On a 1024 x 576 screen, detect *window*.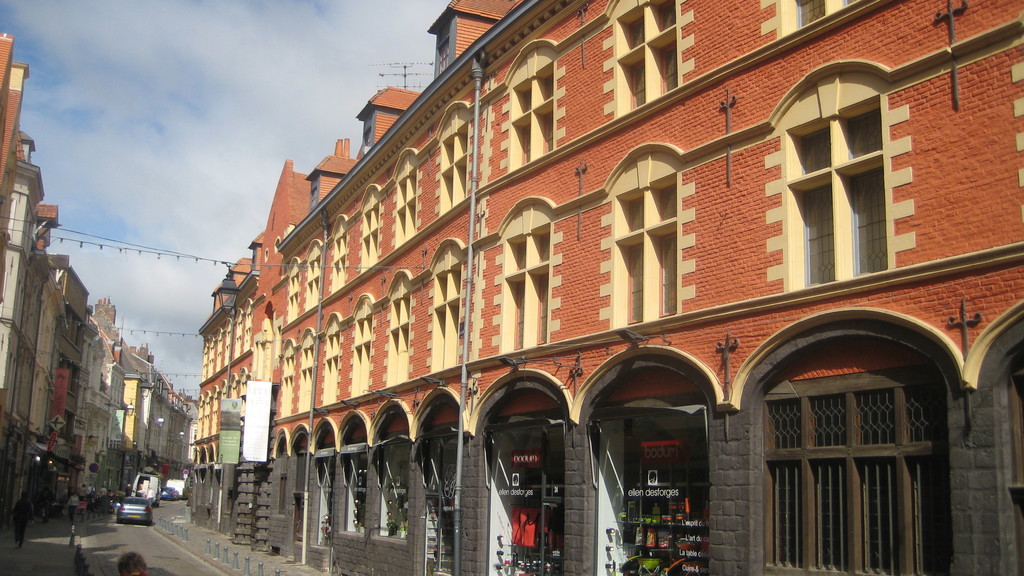
x1=275, y1=344, x2=310, y2=415.
